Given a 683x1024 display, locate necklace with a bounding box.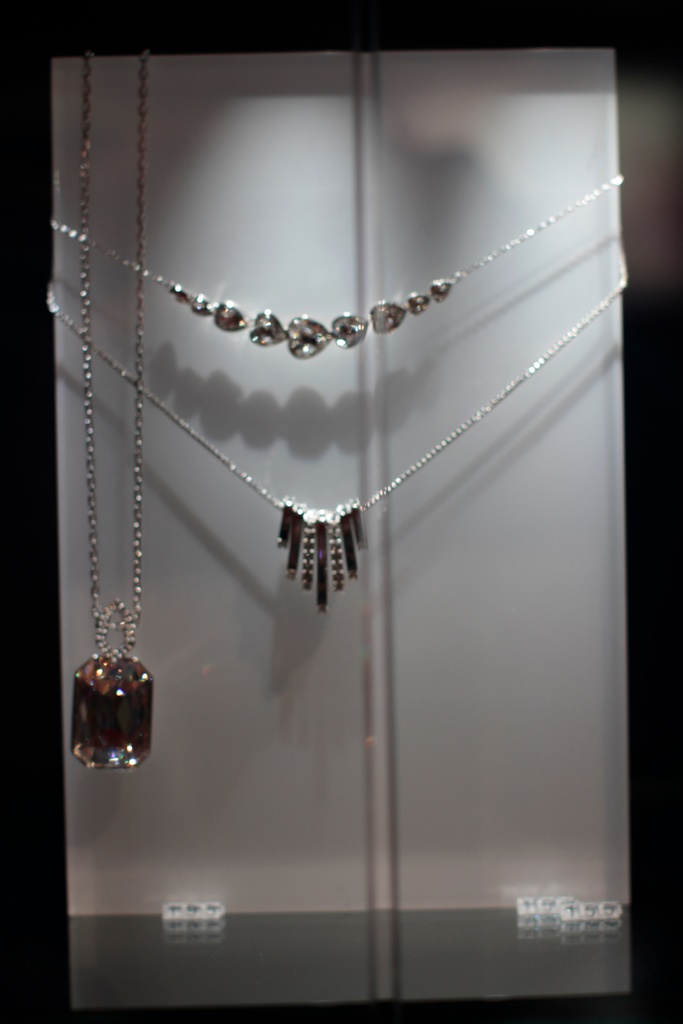
Located: [51, 173, 625, 358].
